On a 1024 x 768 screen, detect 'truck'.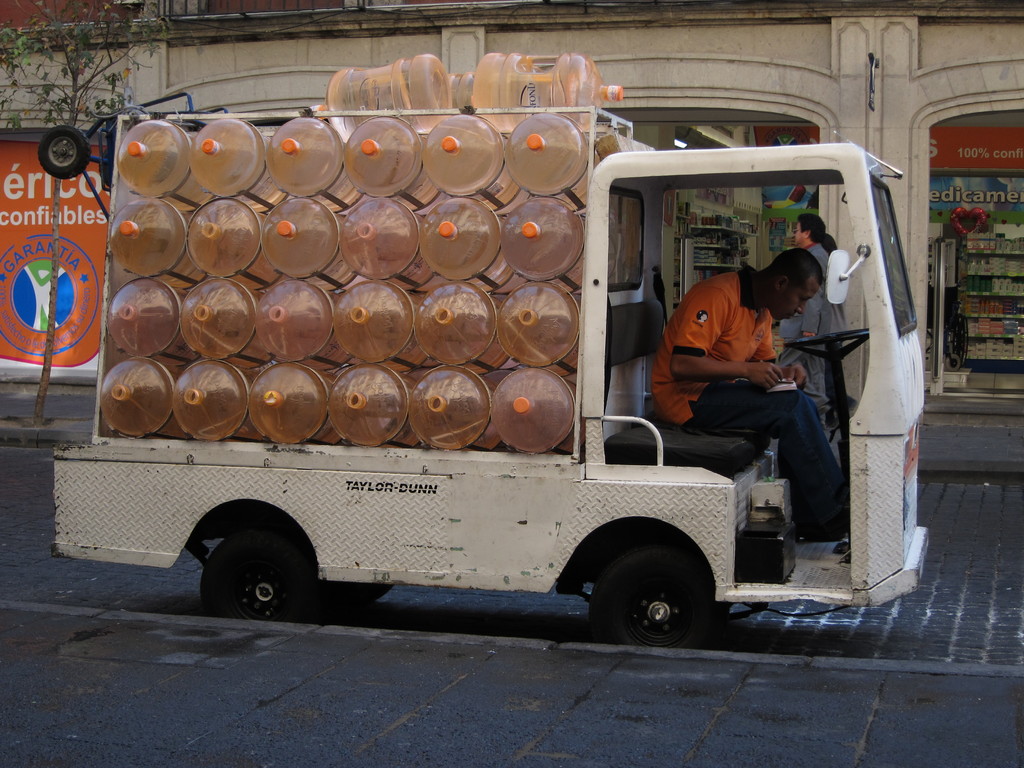
box=[60, 67, 984, 653].
